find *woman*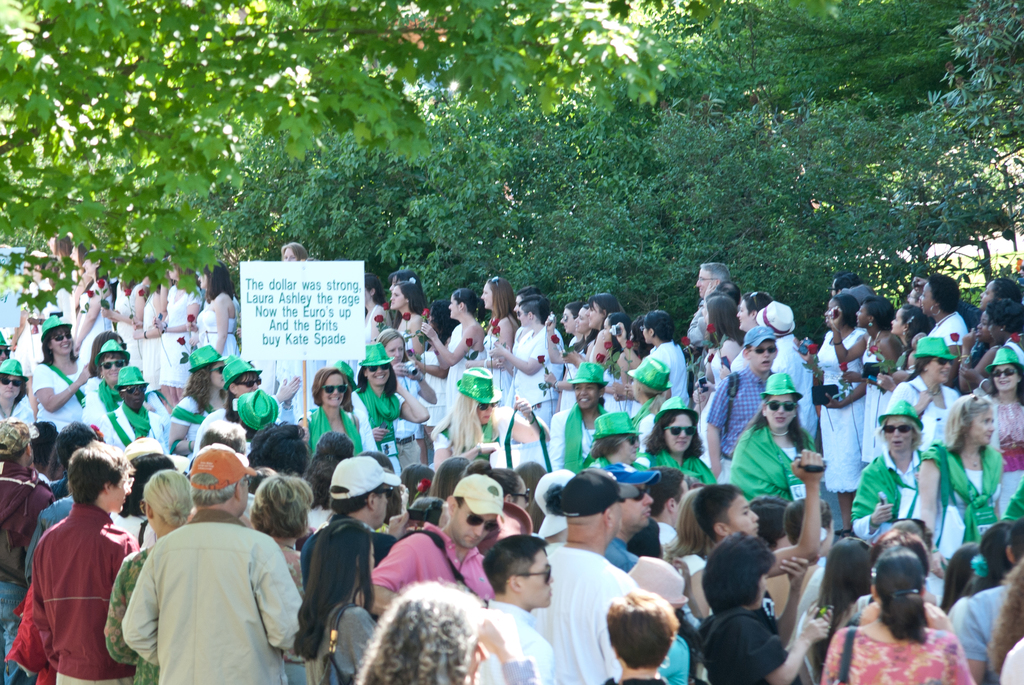
rect(248, 478, 314, 684)
